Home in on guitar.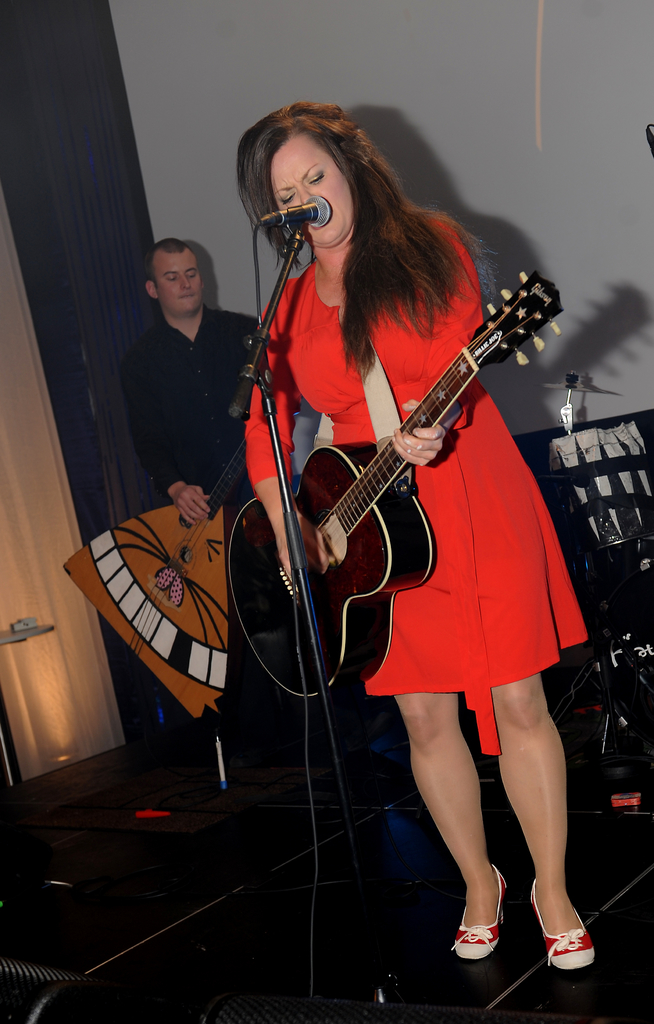
Homed in at x1=229 y1=268 x2=565 y2=697.
